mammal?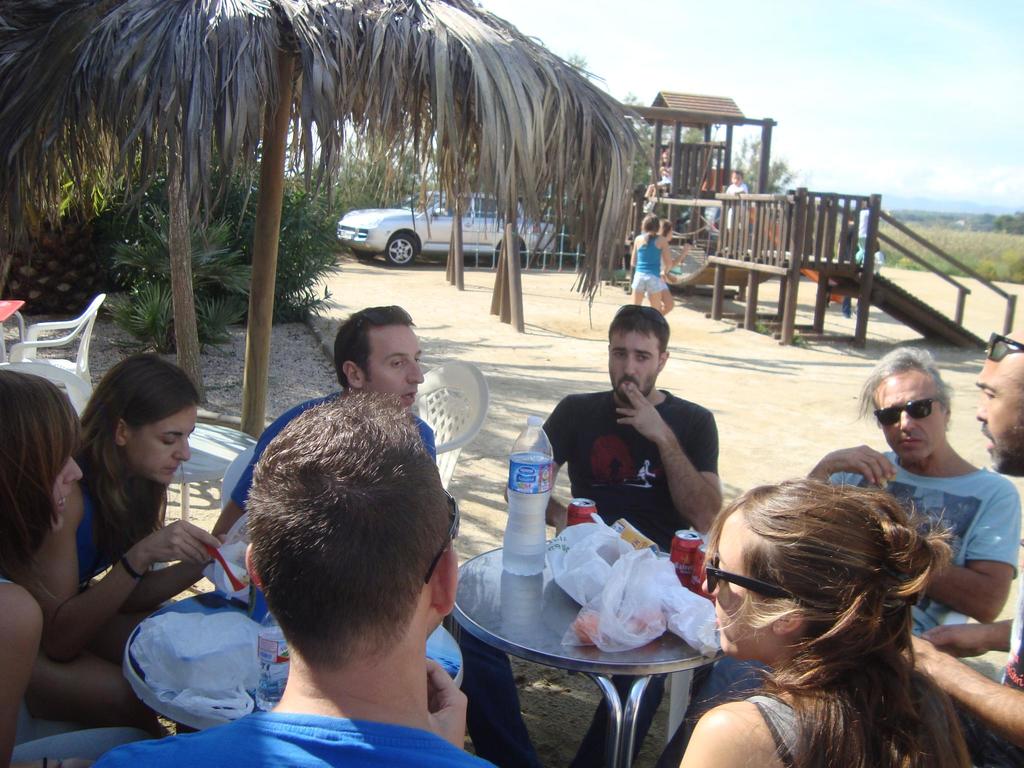
873 241 886 275
